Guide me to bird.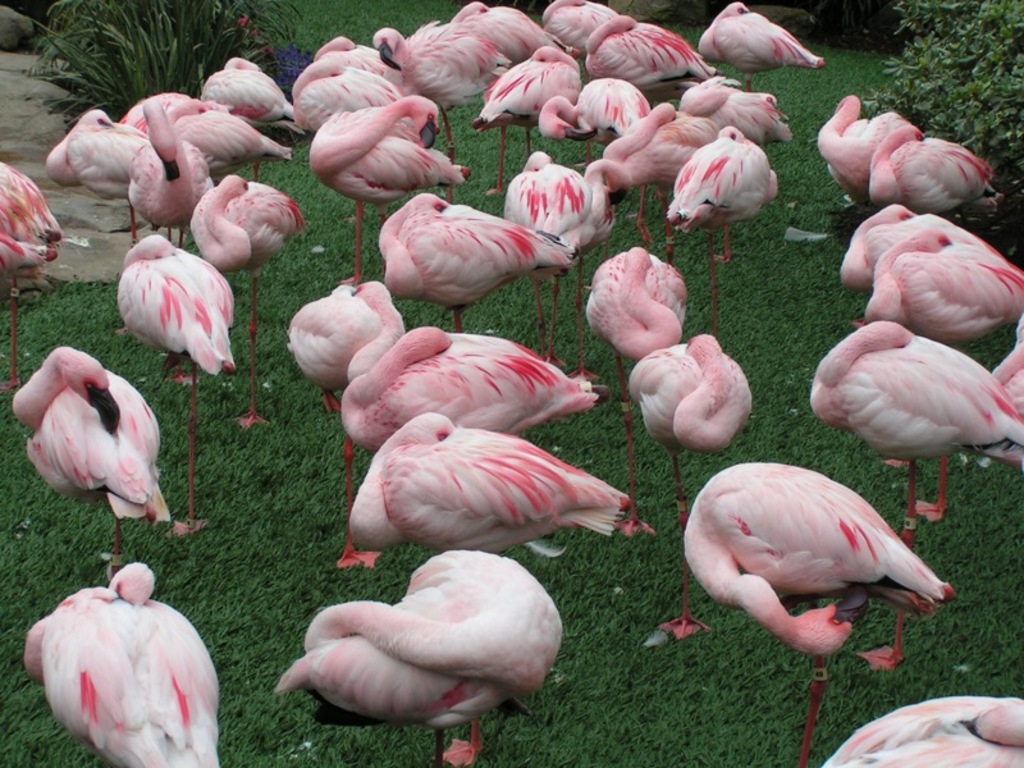
Guidance: [109, 219, 232, 531].
